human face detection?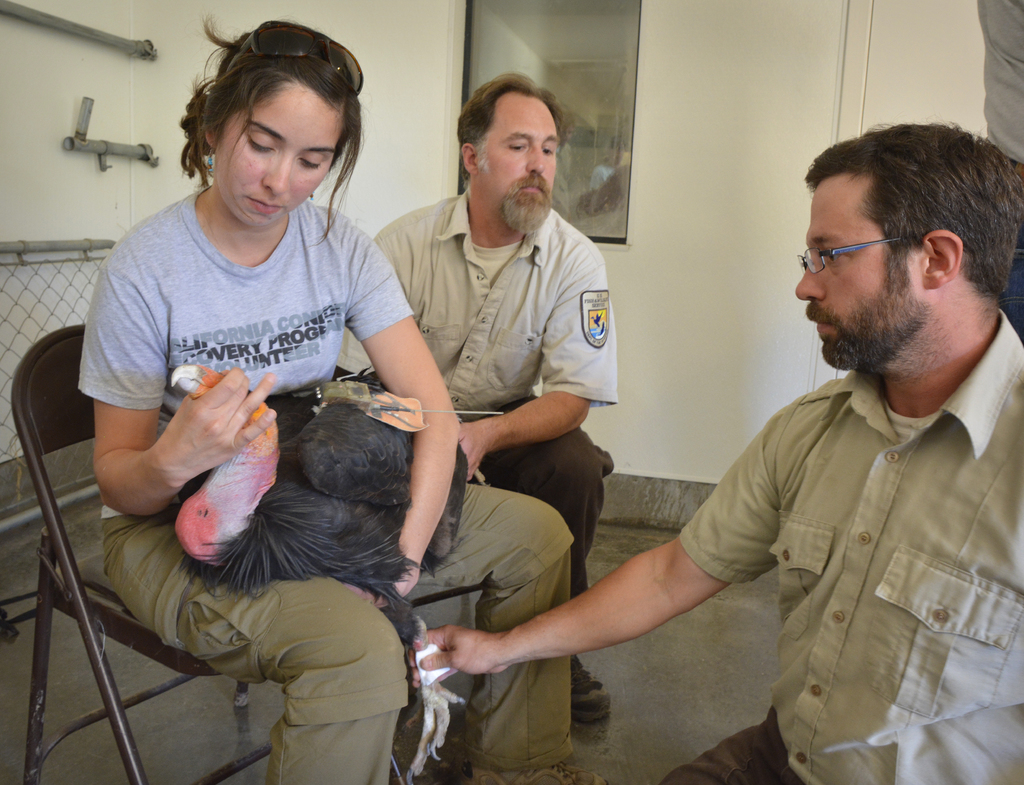
locate(795, 184, 926, 372)
